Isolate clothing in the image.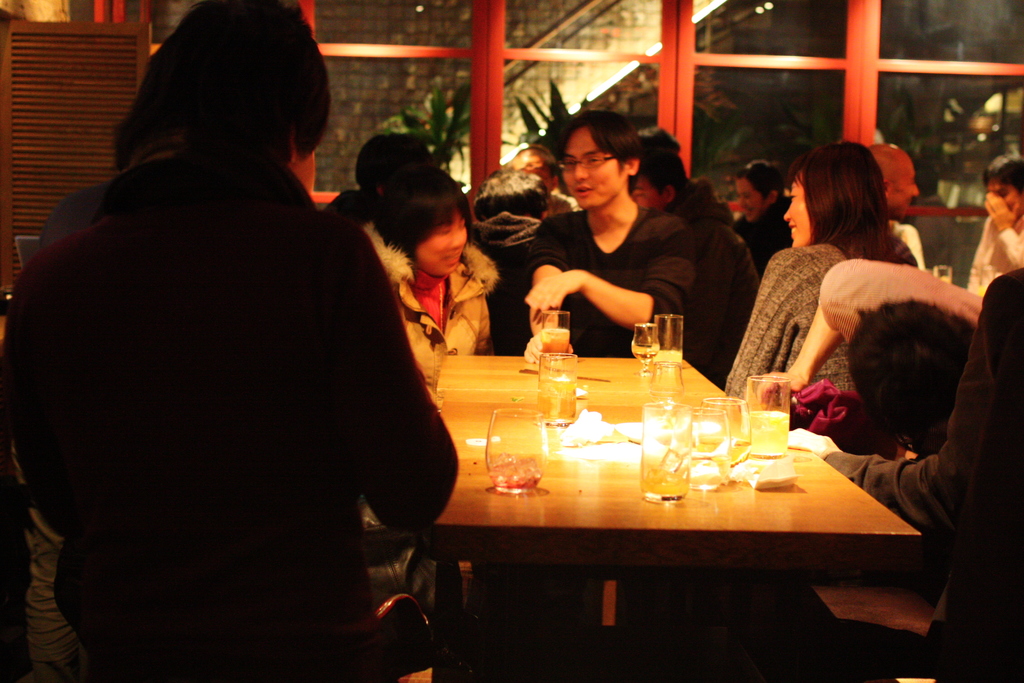
Isolated region: (left=658, top=193, right=757, bottom=379).
